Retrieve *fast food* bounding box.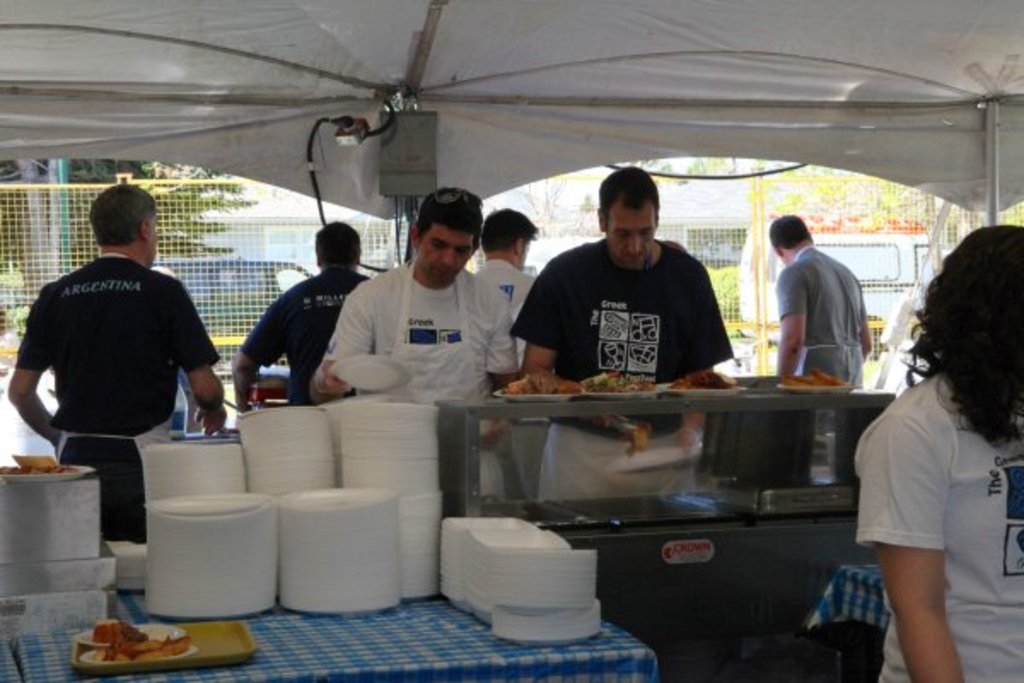
Bounding box: {"x1": 669, "y1": 365, "x2": 739, "y2": 391}.
